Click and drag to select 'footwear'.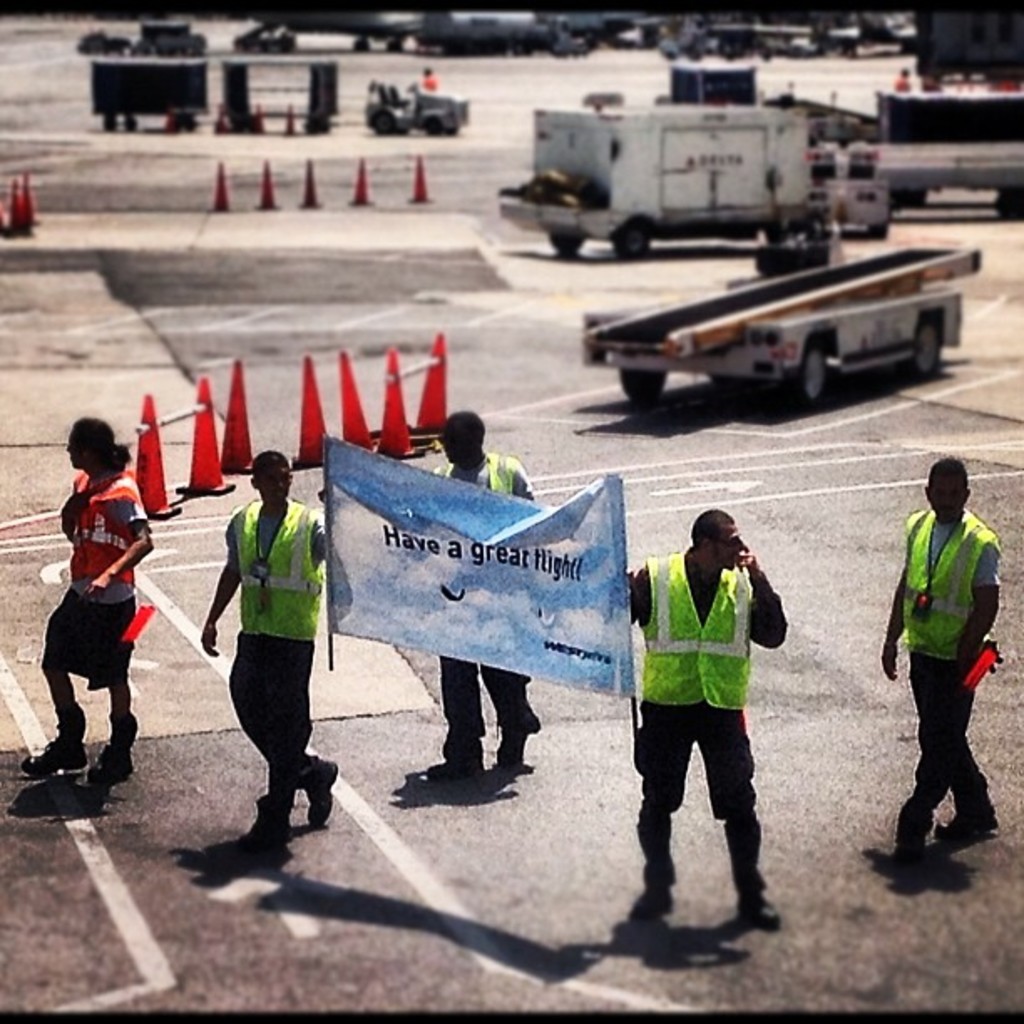
Selection: [308, 763, 340, 823].
